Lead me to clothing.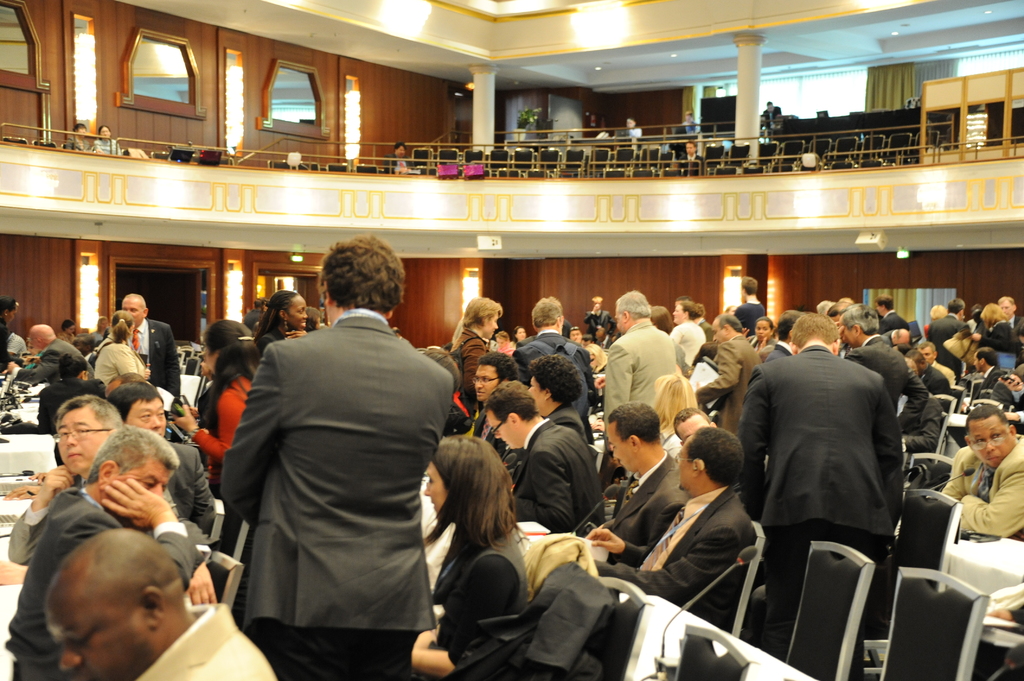
Lead to <region>977, 320, 1021, 362</region>.
